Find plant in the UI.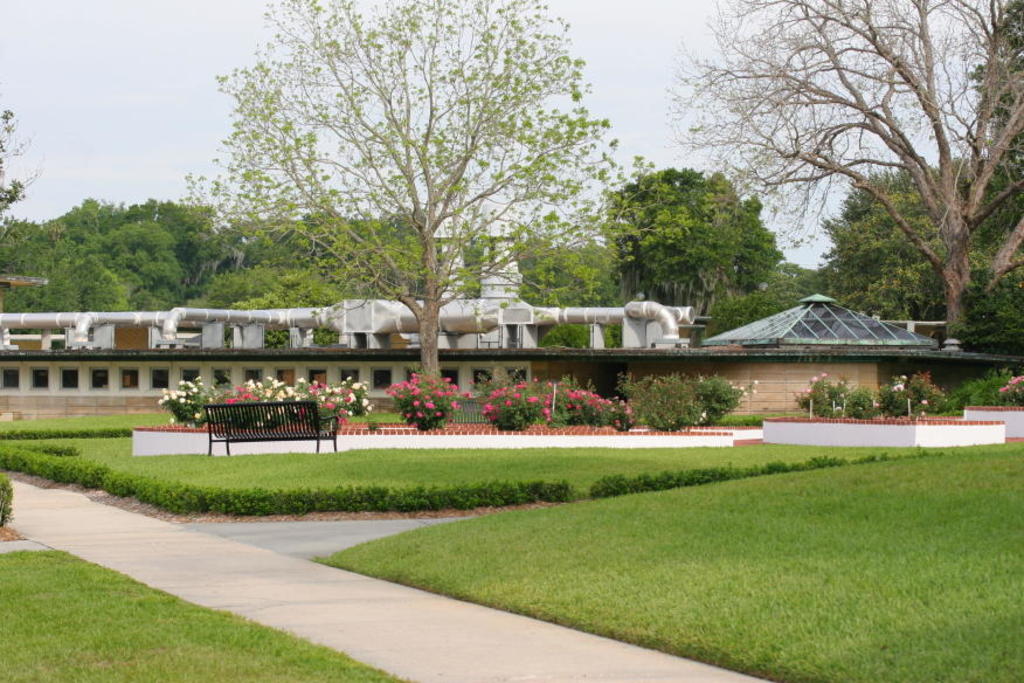
UI element at {"left": 883, "top": 364, "right": 940, "bottom": 409}.
